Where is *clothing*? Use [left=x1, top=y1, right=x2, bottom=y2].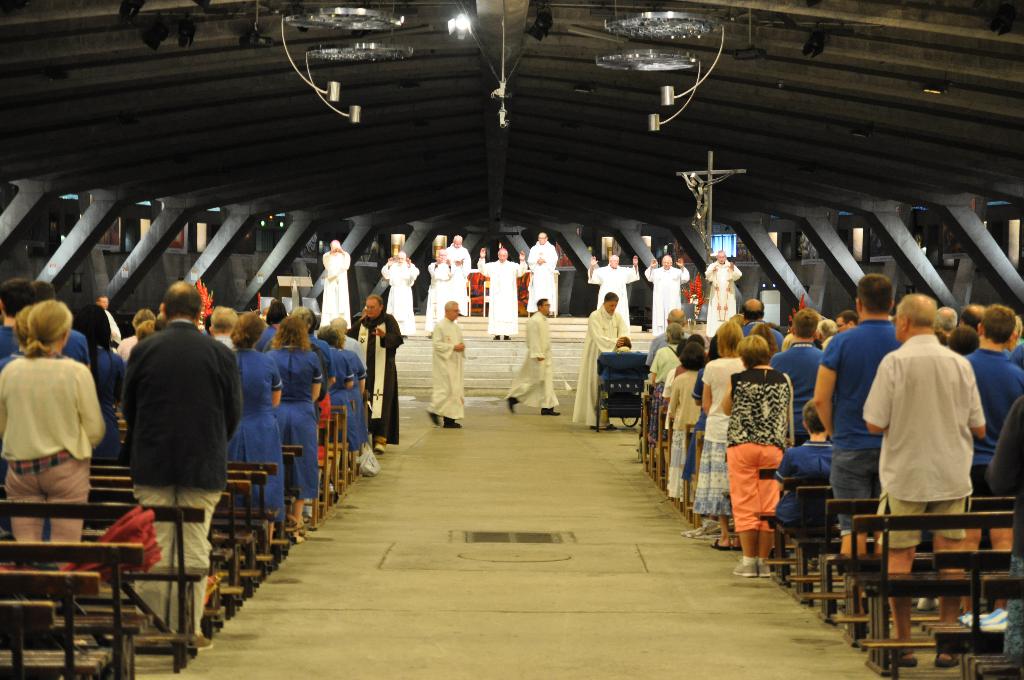
[left=442, top=245, right=474, bottom=314].
